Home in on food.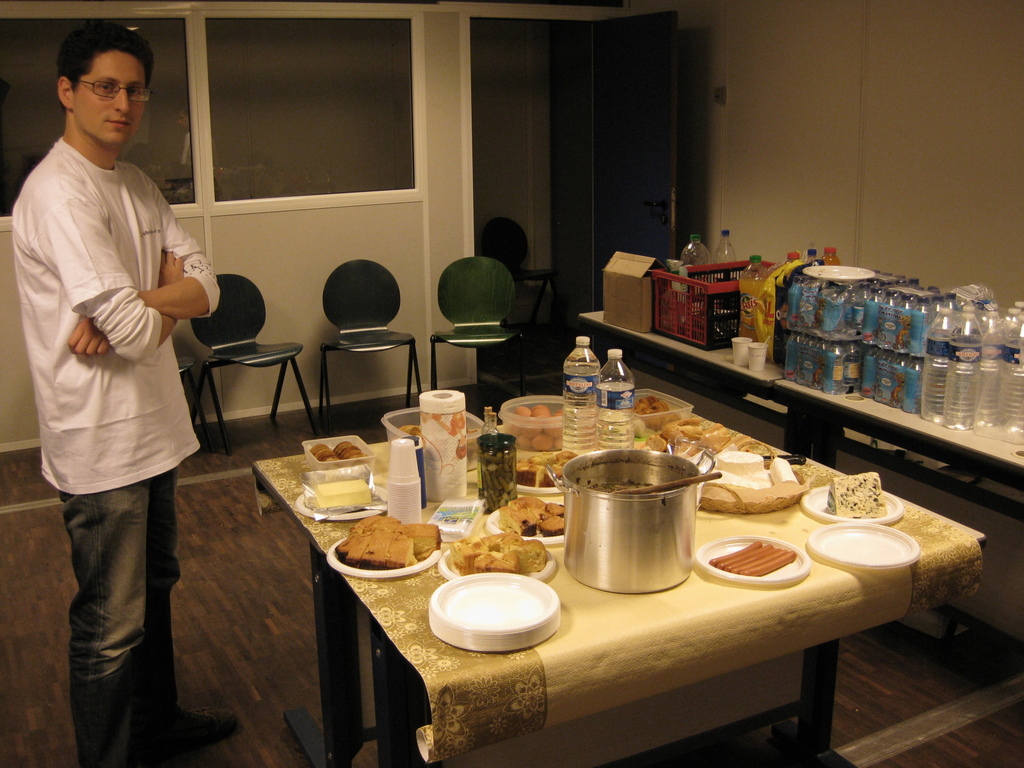
Homed in at <box>632,392,680,434</box>.
